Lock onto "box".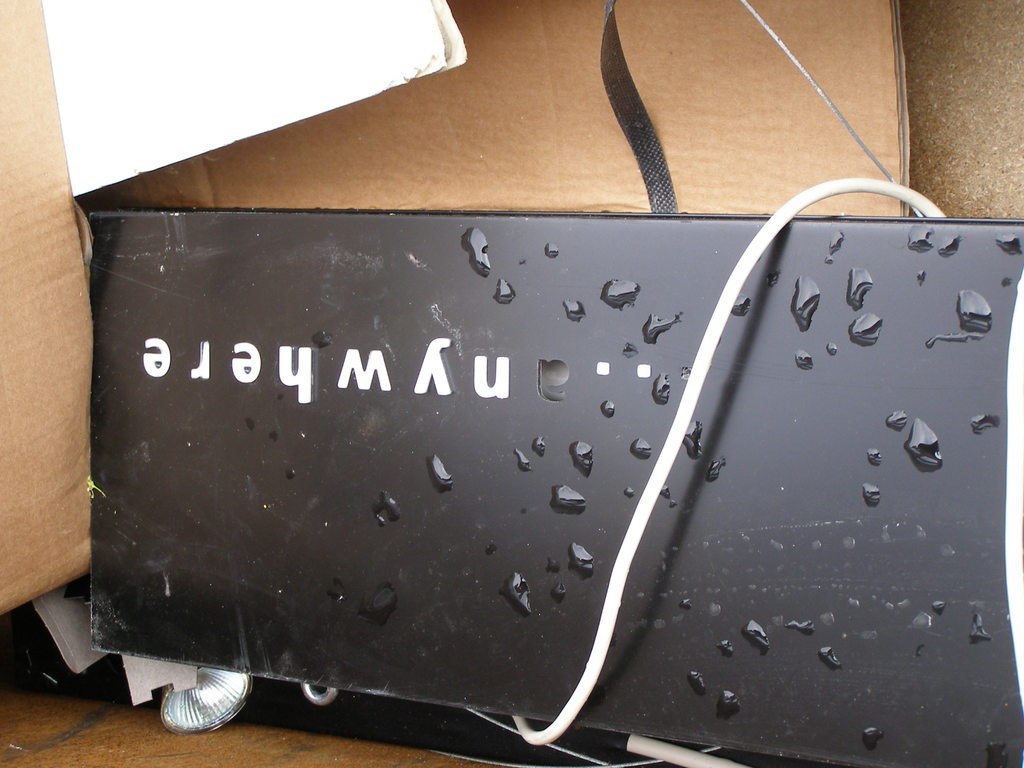
Locked: left=0, top=0, right=910, bottom=608.
